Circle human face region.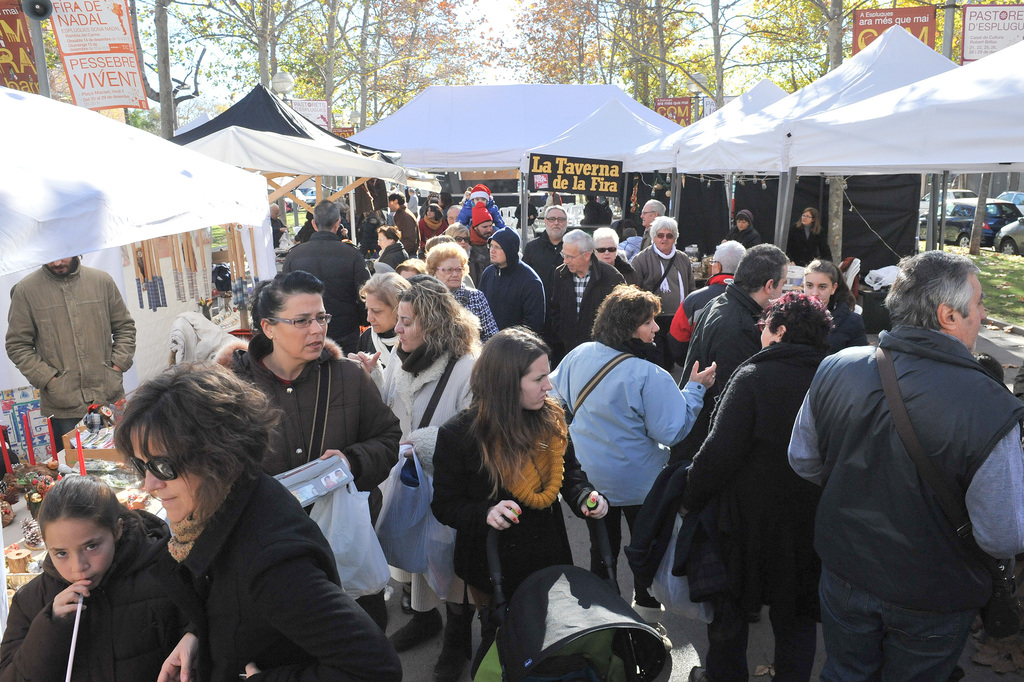
Region: region(563, 245, 586, 274).
